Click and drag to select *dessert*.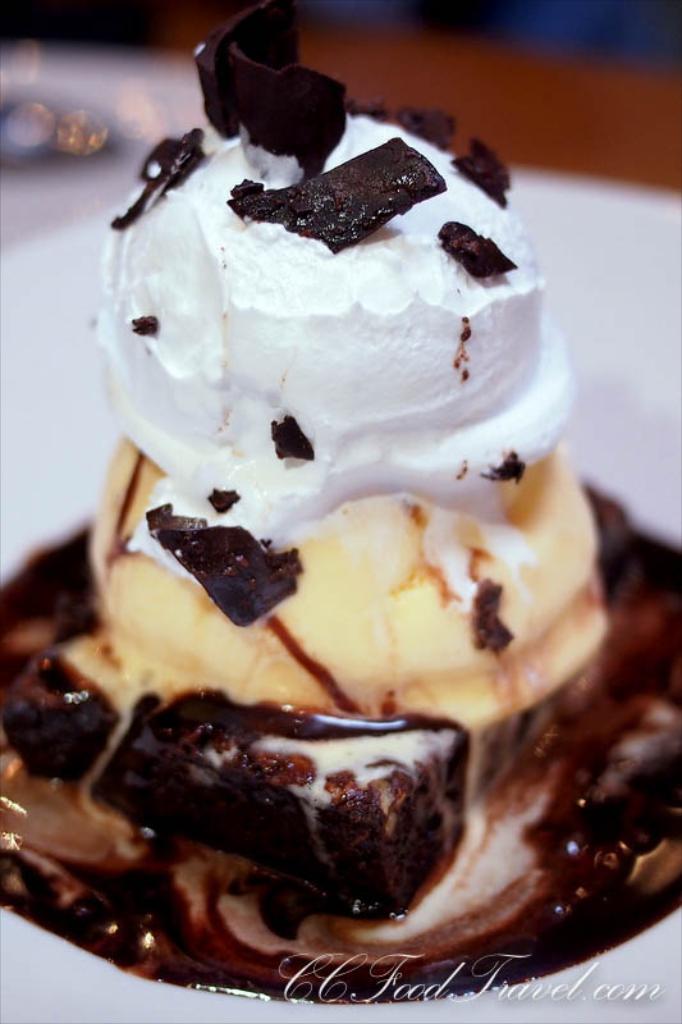
Selection: (0, 0, 681, 1005).
